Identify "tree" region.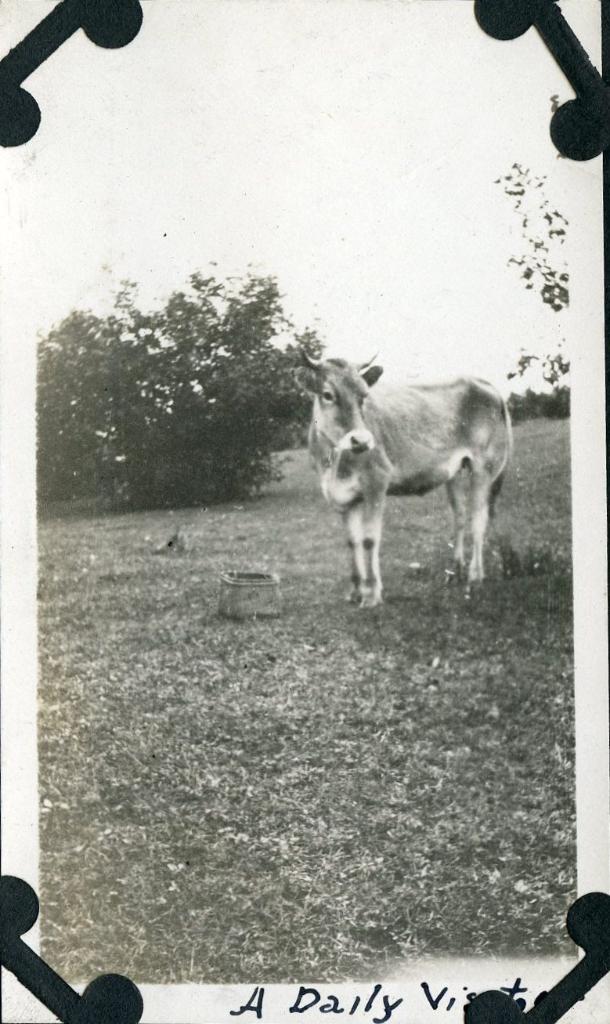
Region: (34,279,364,509).
